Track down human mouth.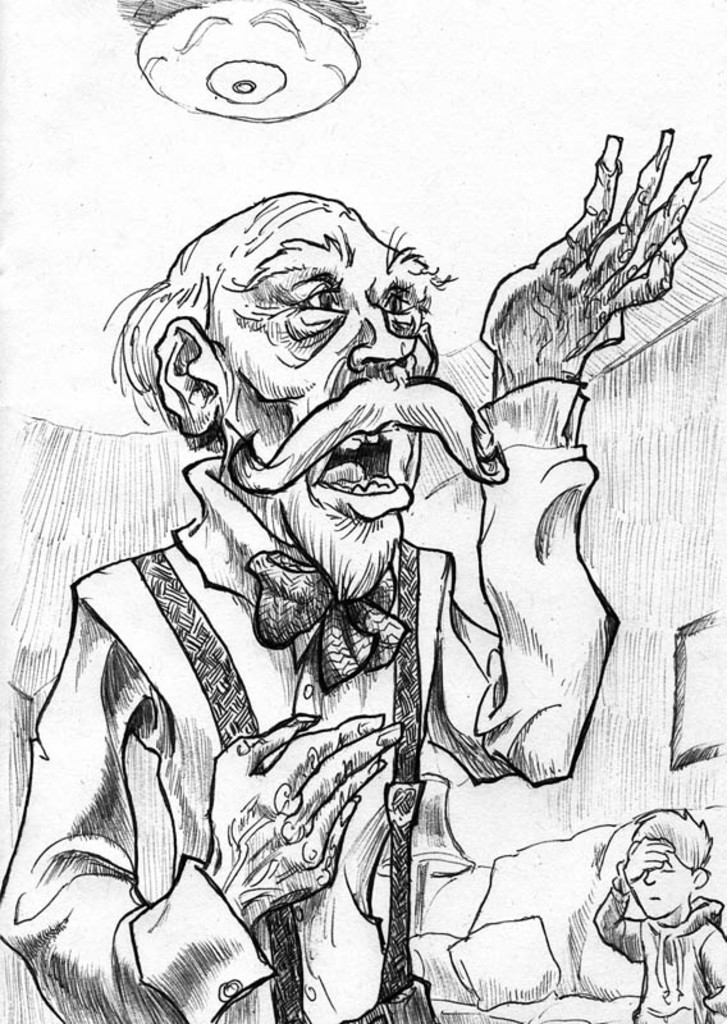
Tracked to (x1=648, y1=891, x2=660, y2=905).
